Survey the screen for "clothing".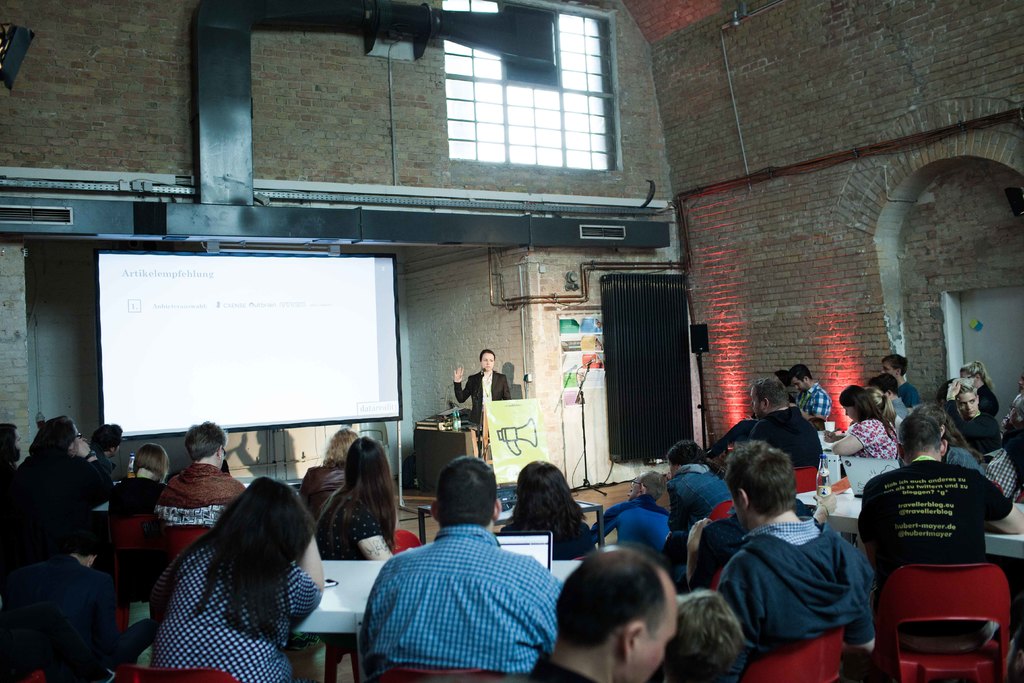
Survey found: (left=891, top=417, right=900, bottom=445).
